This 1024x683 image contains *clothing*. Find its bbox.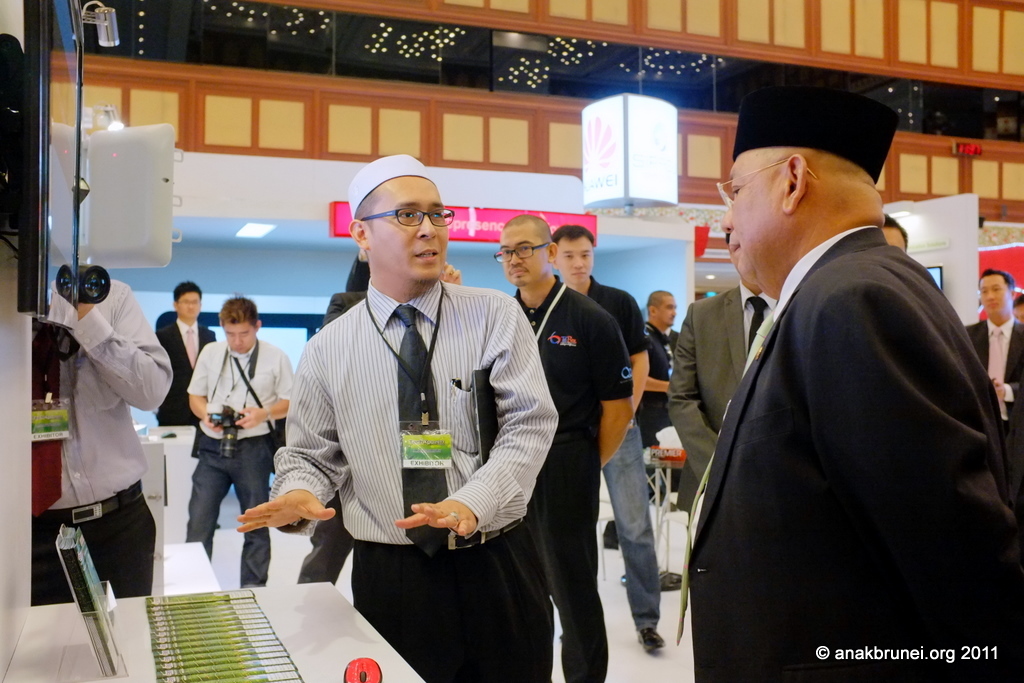
634, 331, 674, 503.
